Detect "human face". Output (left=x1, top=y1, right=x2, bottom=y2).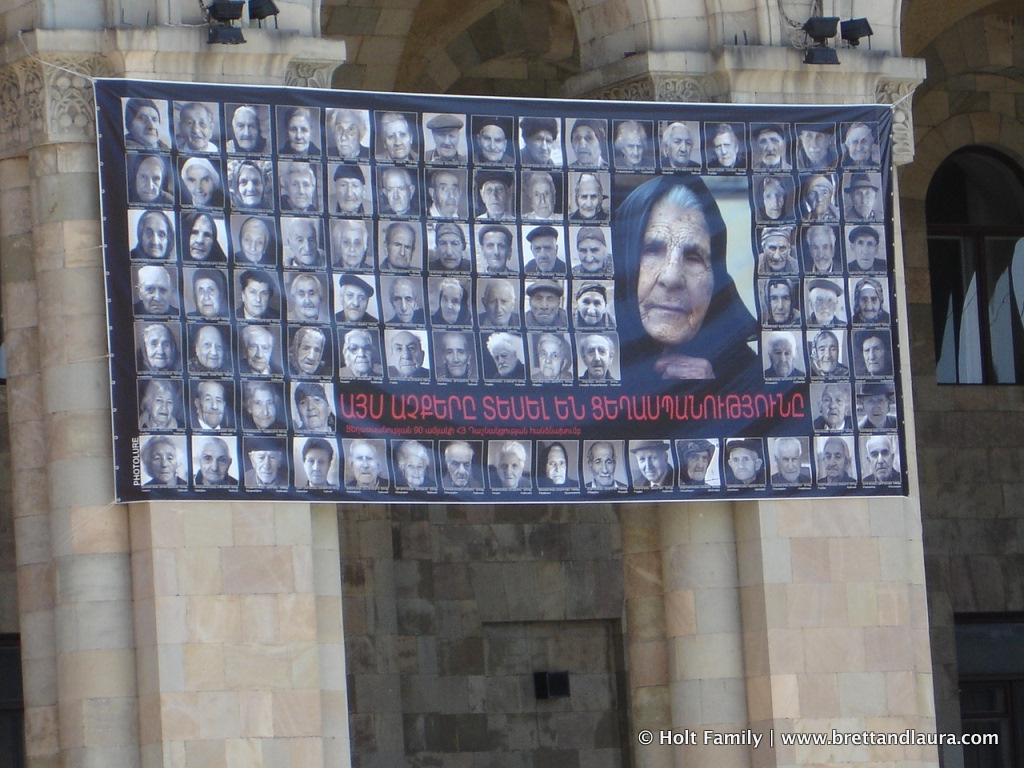
(left=232, top=110, right=259, bottom=148).
